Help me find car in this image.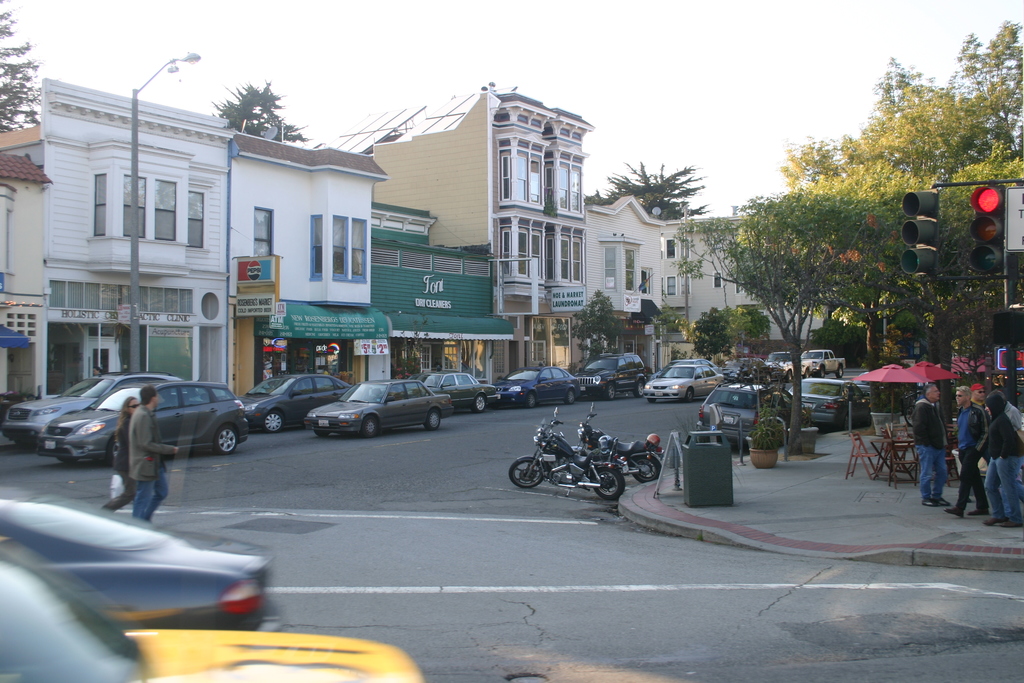
Found it: detection(2, 487, 275, 641).
